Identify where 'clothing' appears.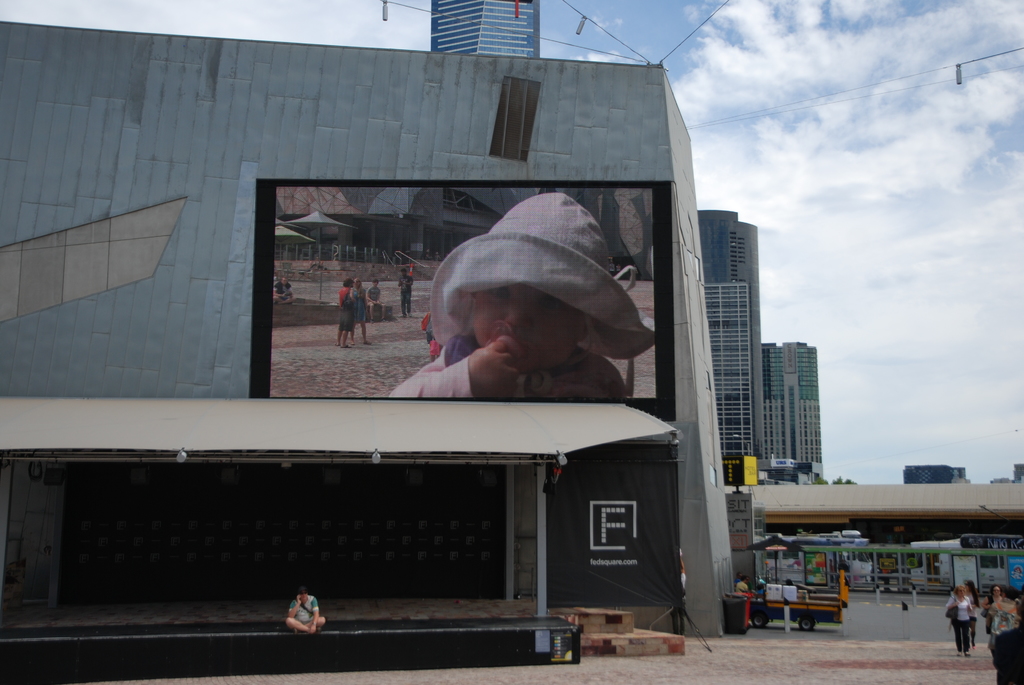
Appears at select_region(381, 331, 630, 401).
